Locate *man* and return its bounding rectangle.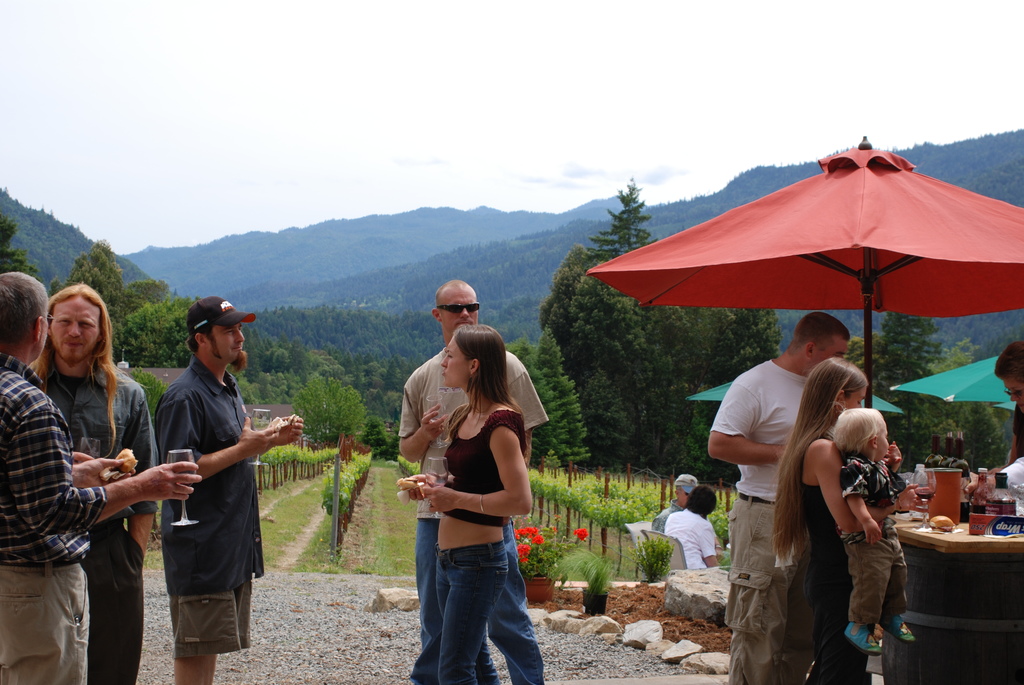
rect(0, 269, 202, 684).
